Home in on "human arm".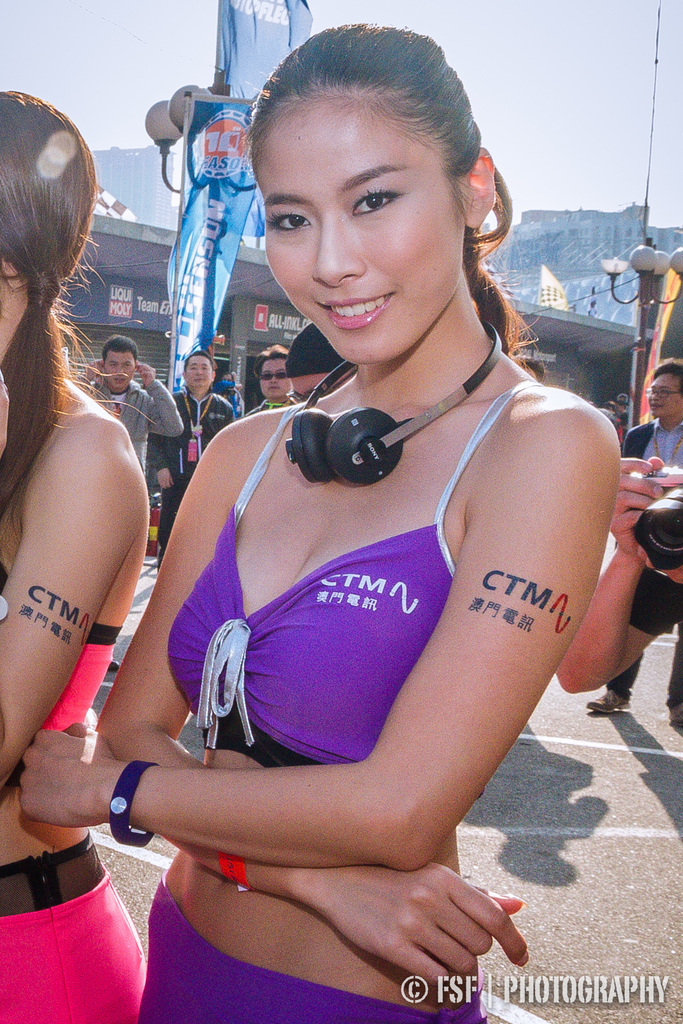
Homed in at {"x1": 124, "y1": 356, "x2": 191, "y2": 442}.
